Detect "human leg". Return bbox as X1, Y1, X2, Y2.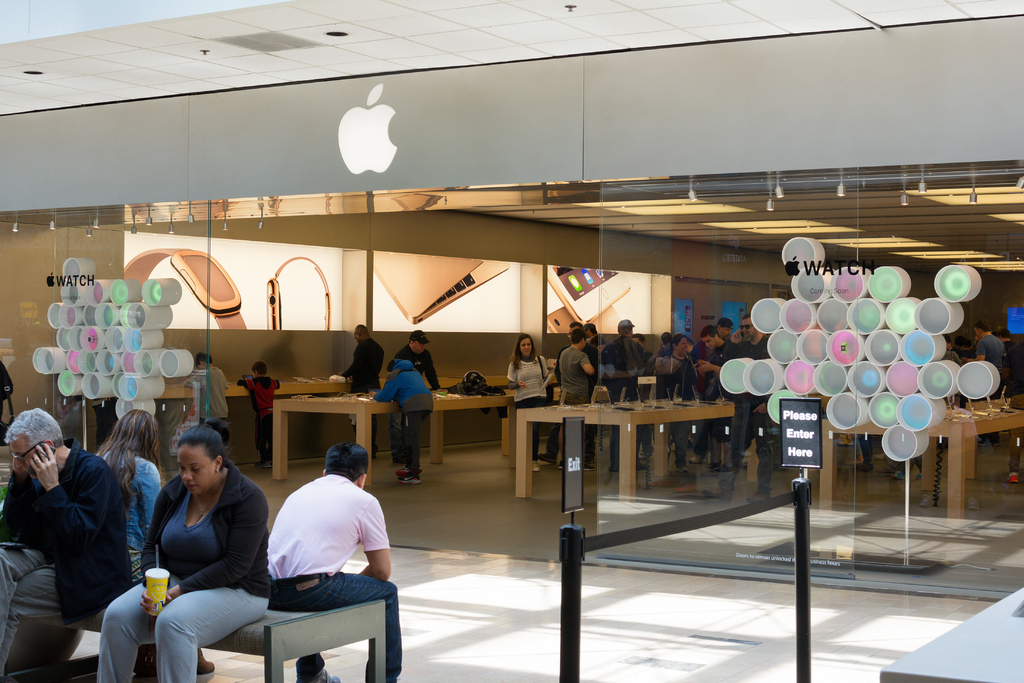
671, 418, 686, 472.
